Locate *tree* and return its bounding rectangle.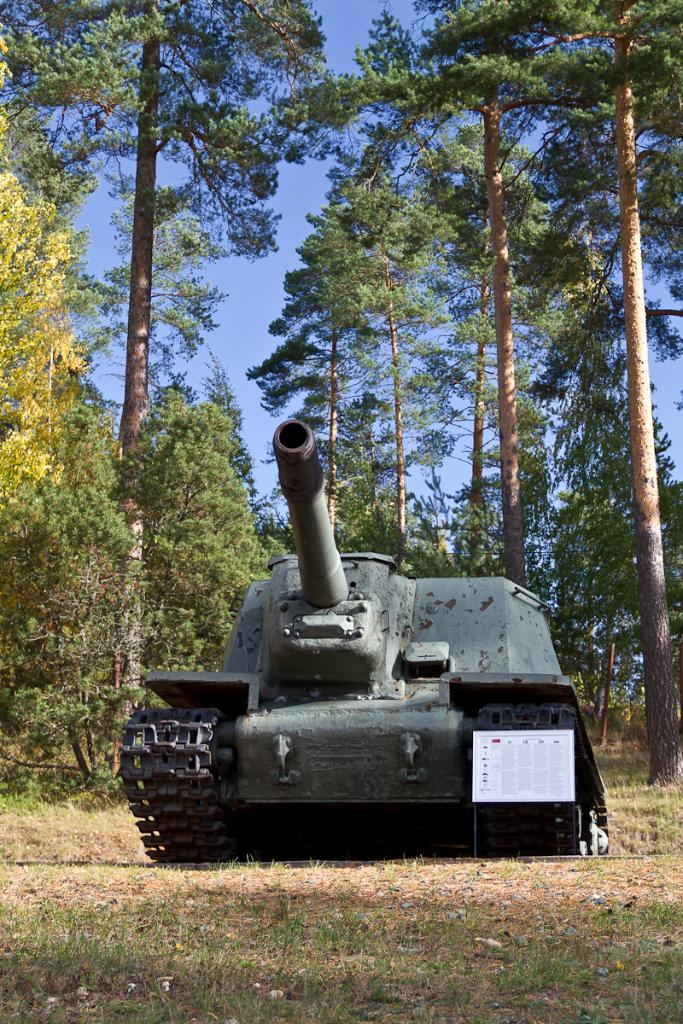
bbox=[312, 12, 610, 660].
